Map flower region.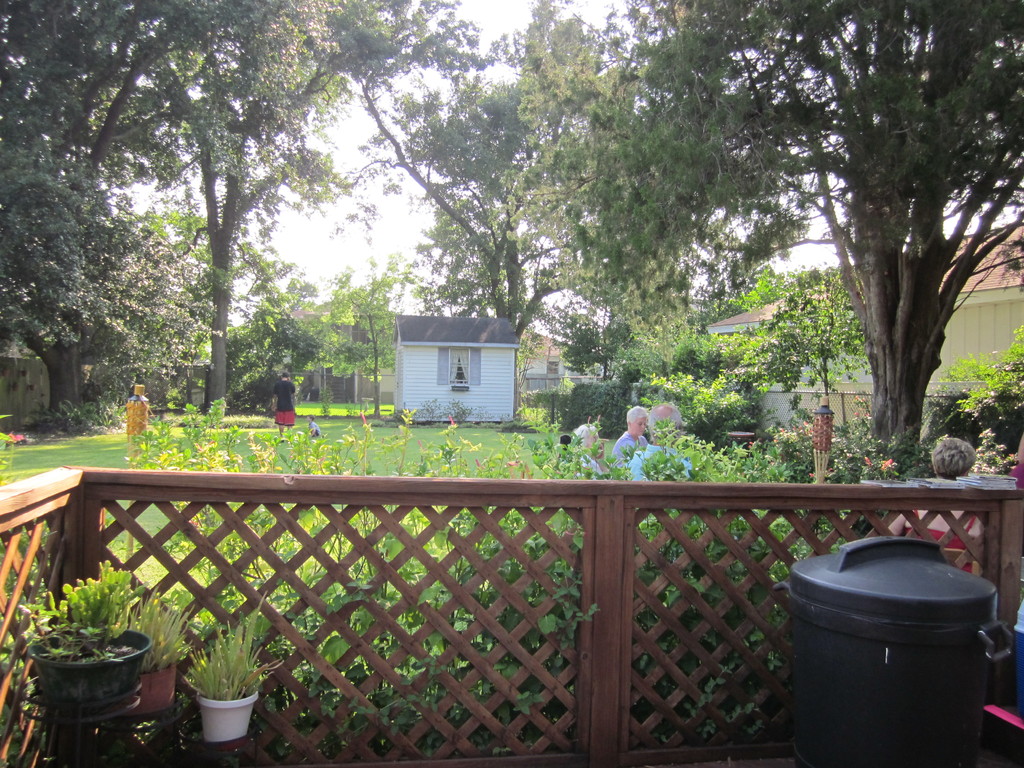
Mapped to locate(746, 440, 759, 446).
